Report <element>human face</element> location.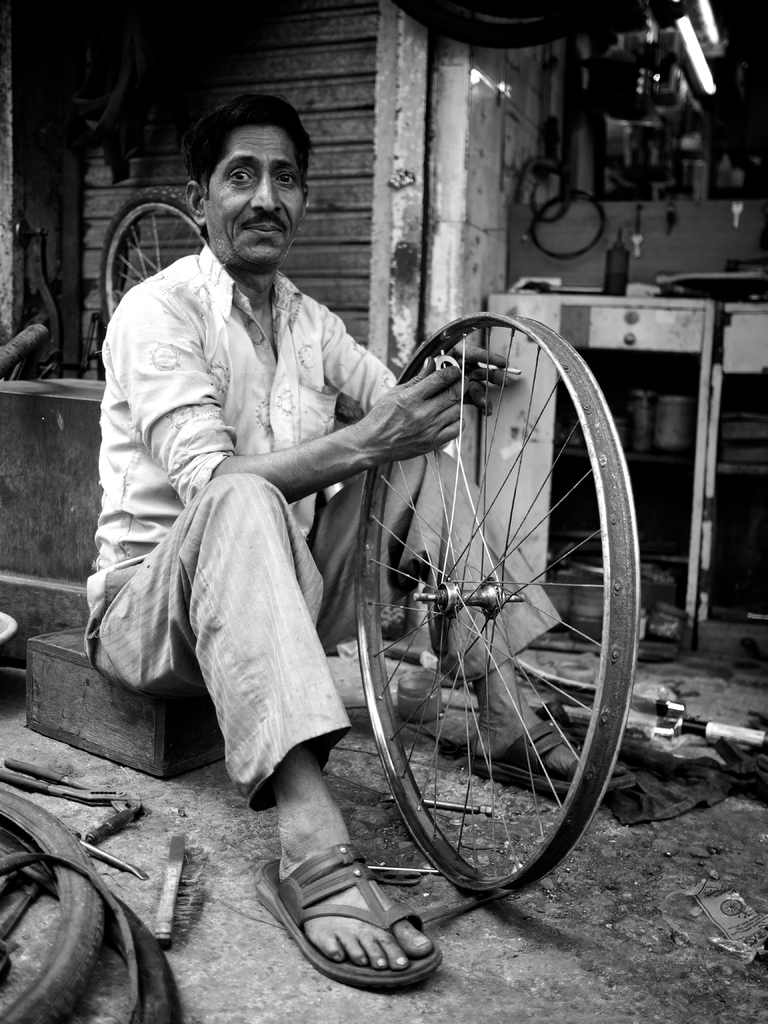
Report: bbox(212, 120, 307, 268).
